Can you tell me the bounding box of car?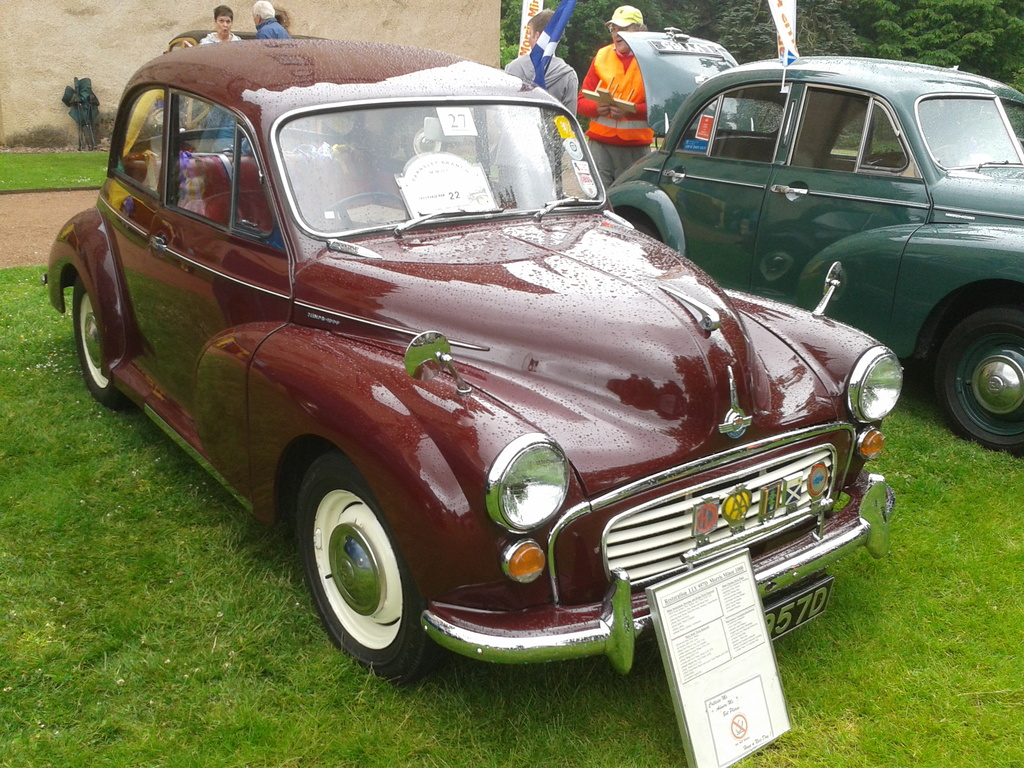
select_region(67, 40, 819, 716).
